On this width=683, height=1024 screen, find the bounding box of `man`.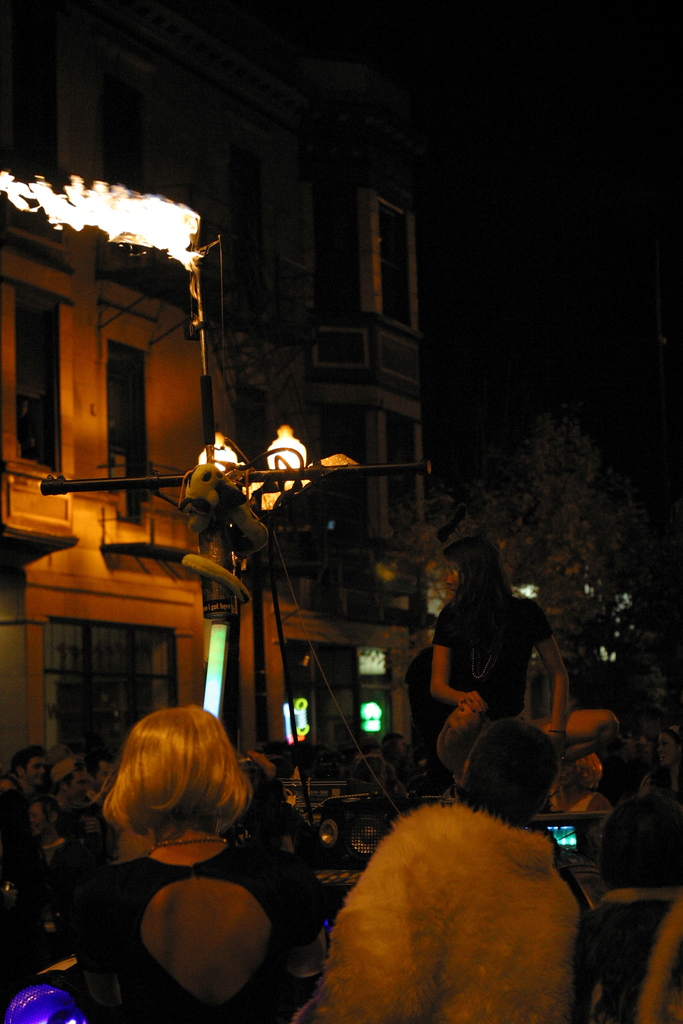
Bounding box: [10, 748, 52, 798].
